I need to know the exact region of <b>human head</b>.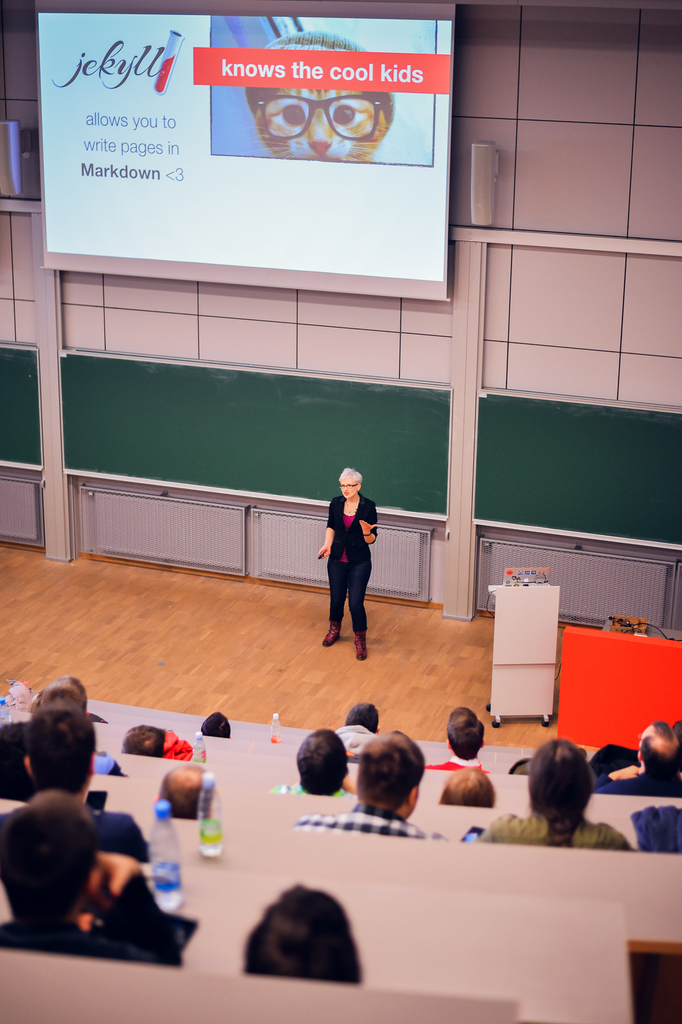
Region: (left=636, top=721, right=681, bottom=773).
